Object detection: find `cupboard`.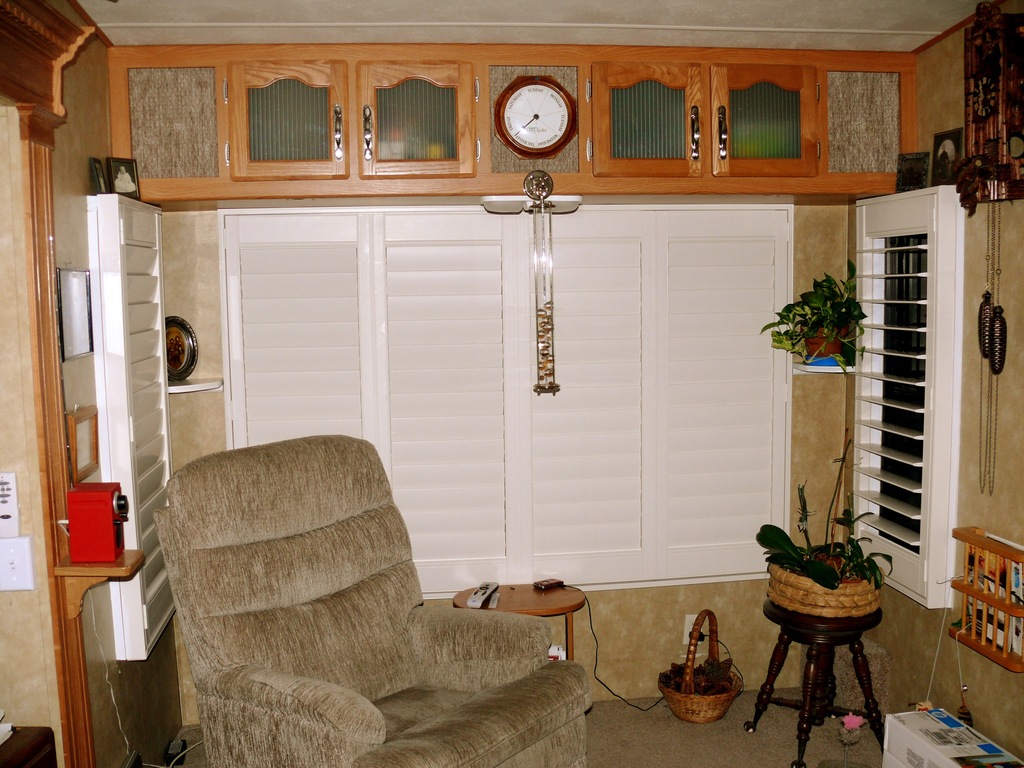
x1=110 y1=38 x2=921 y2=198.
